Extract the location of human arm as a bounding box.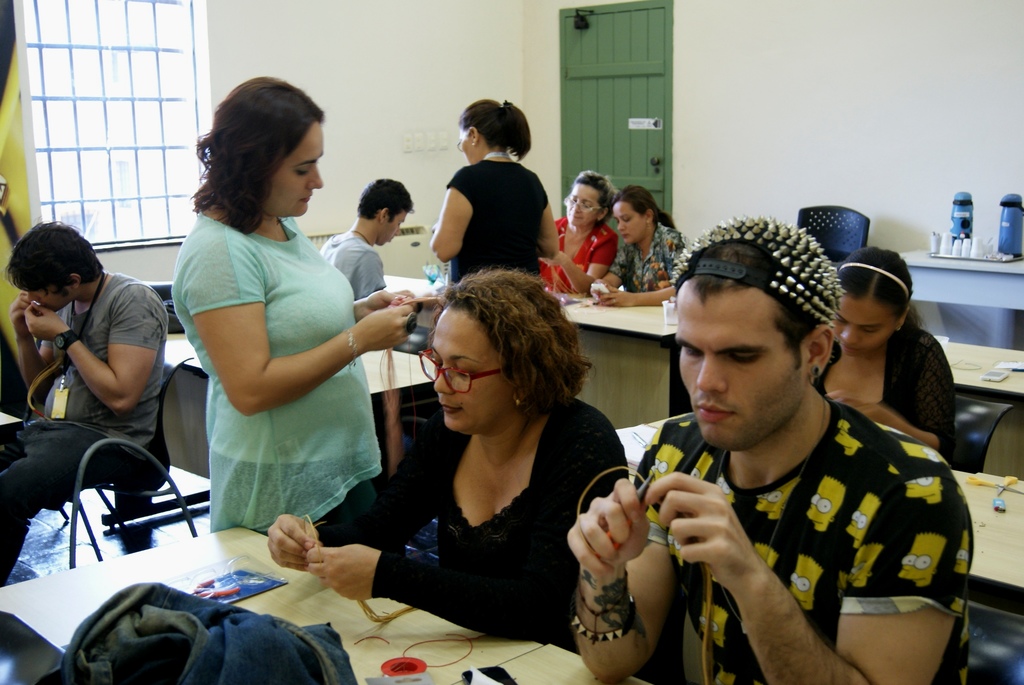
{"left": 531, "top": 210, "right": 562, "bottom": 257}.
